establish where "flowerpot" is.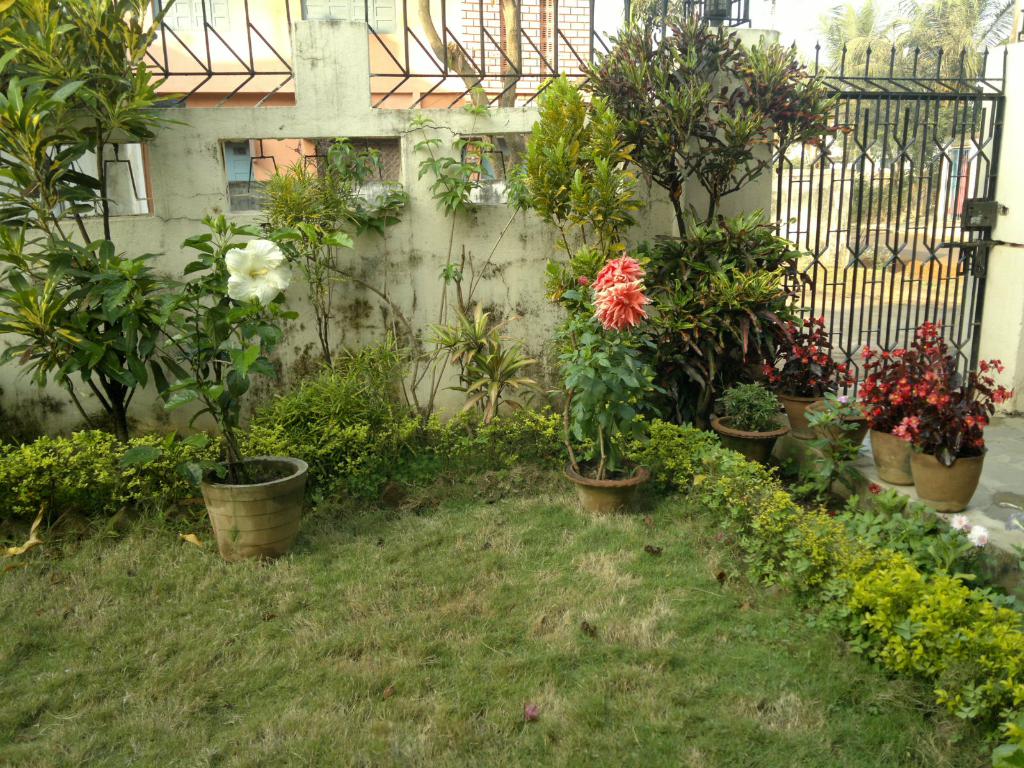
Established at rect(567, 454, 649, 515).
